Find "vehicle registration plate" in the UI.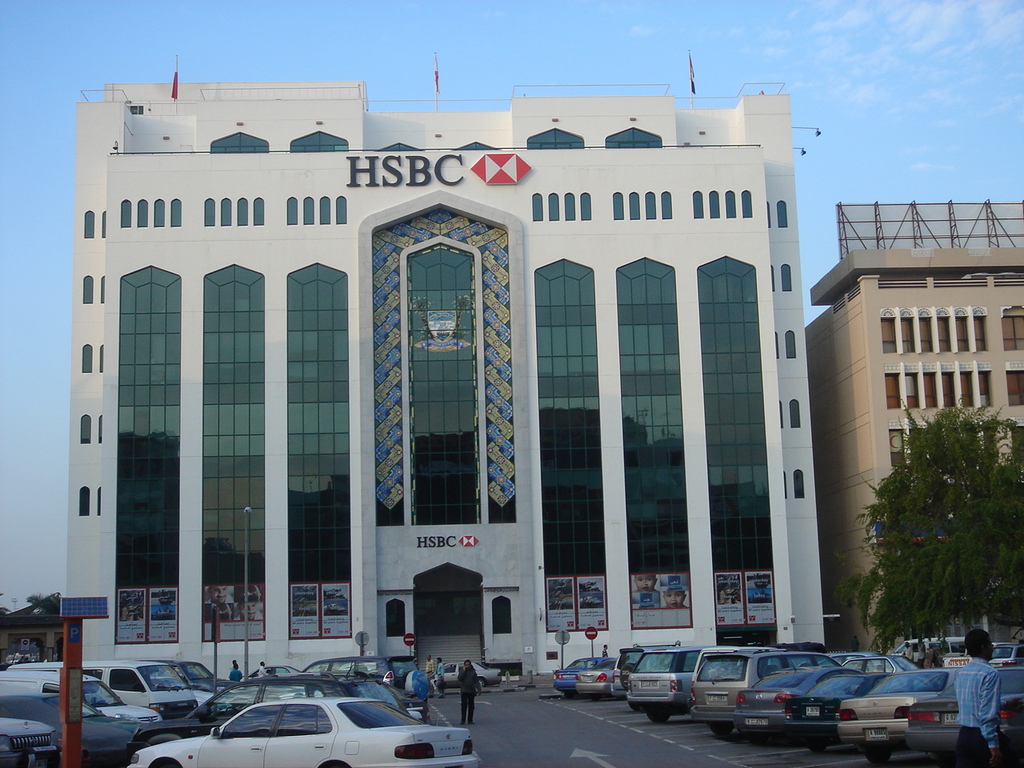
UI element at 802 706 822 718.
